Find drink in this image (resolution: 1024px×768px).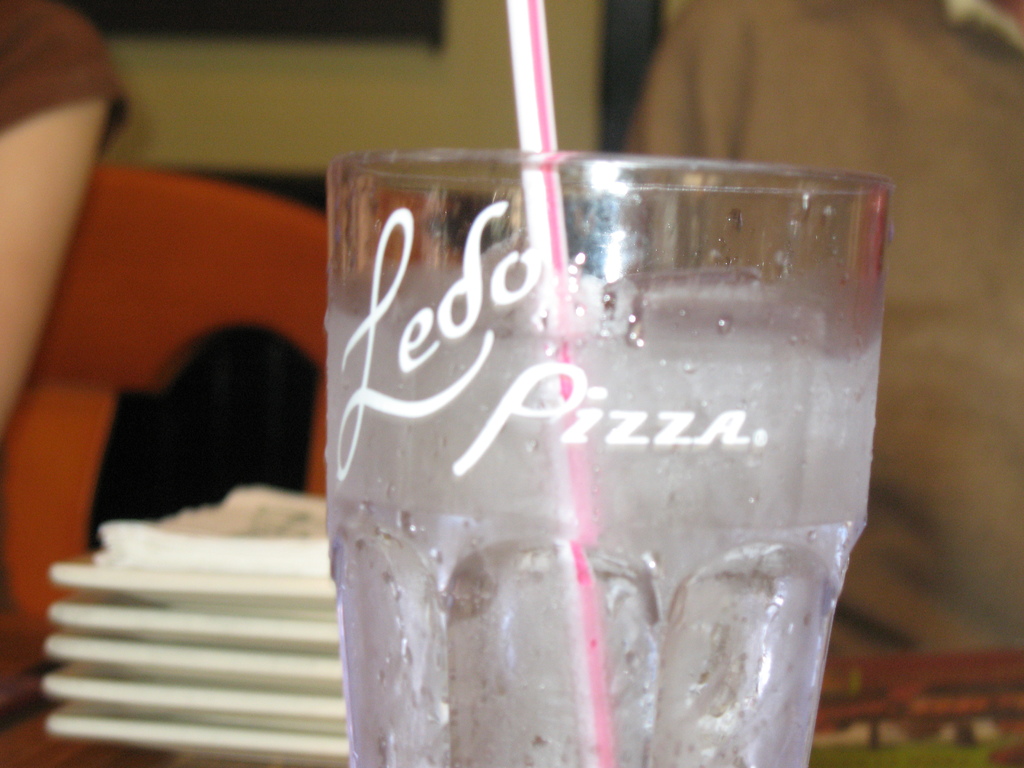
309 132 913 764.
